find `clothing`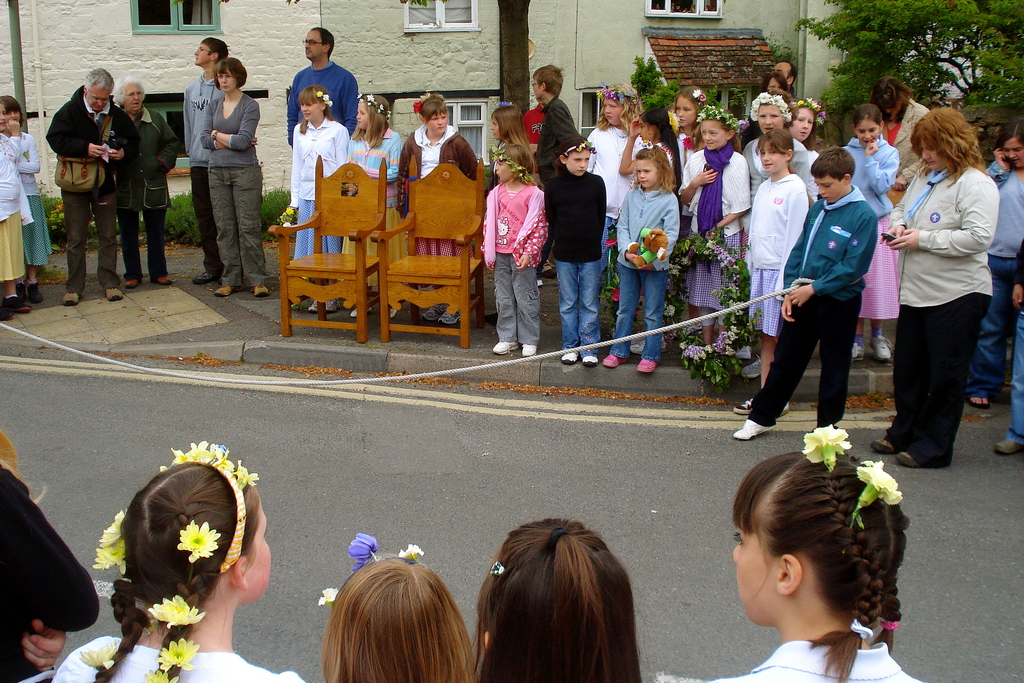
bbox=[6, 129, 56, 270]
